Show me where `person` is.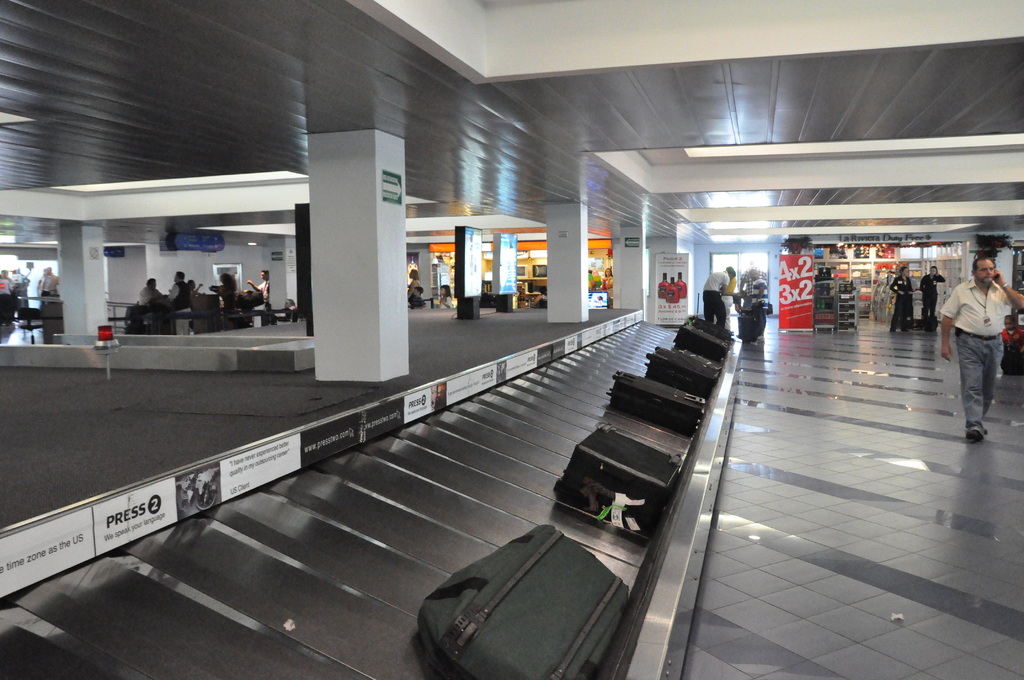
`person` is at rect(220, 270, 232, 314).
